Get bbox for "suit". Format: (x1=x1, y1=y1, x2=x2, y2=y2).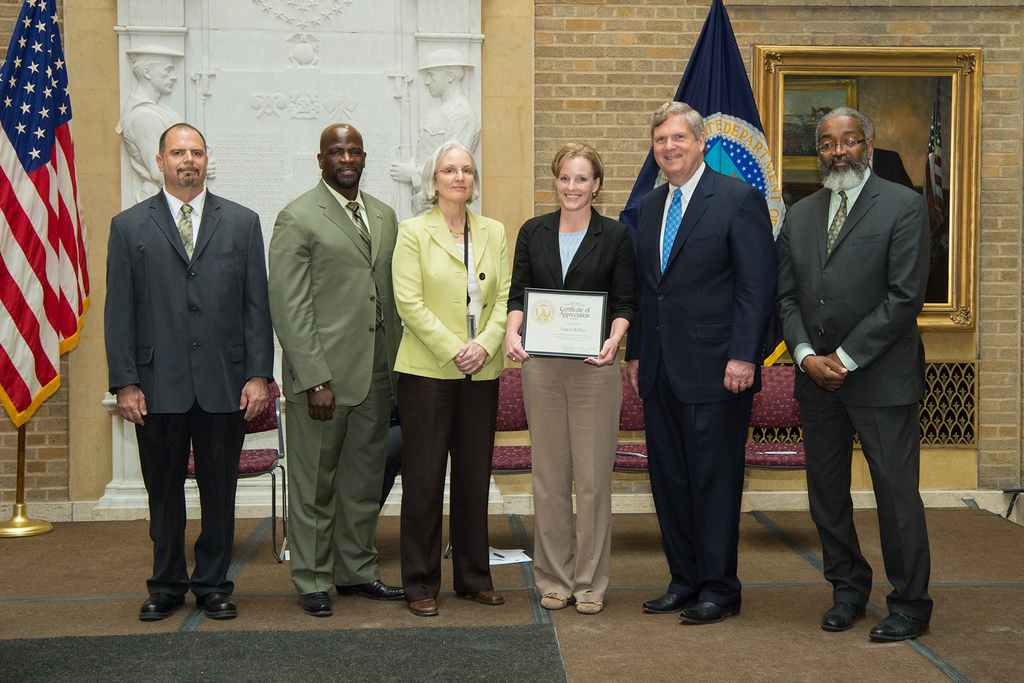
(x1=102, y1=179, x2=271, y2=595).
